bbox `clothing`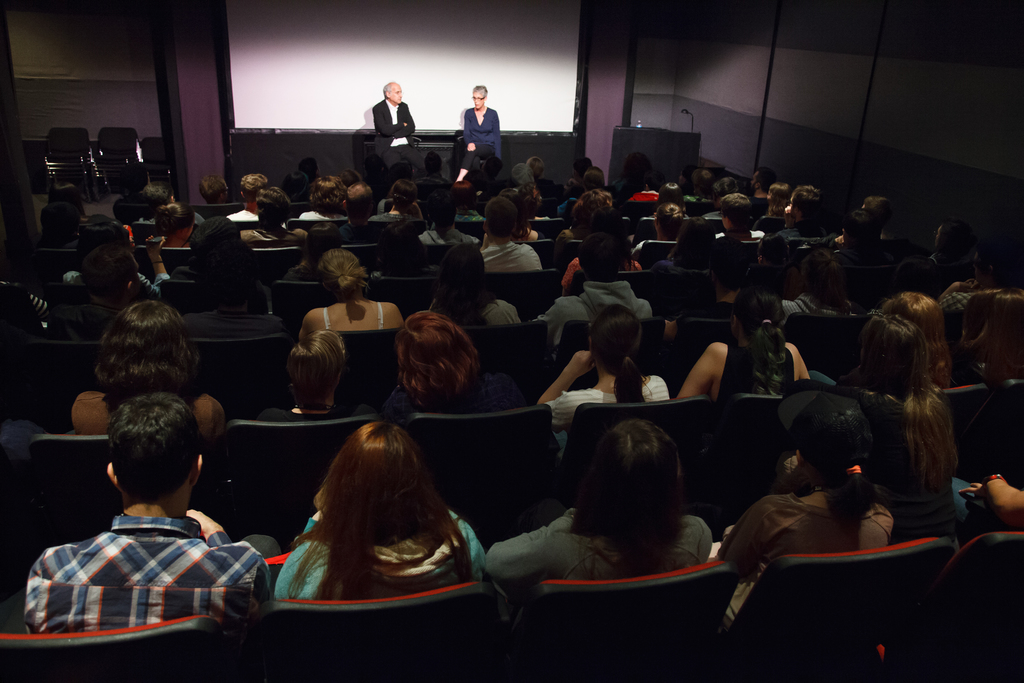
bbox=(241, 226, 323, 252)
